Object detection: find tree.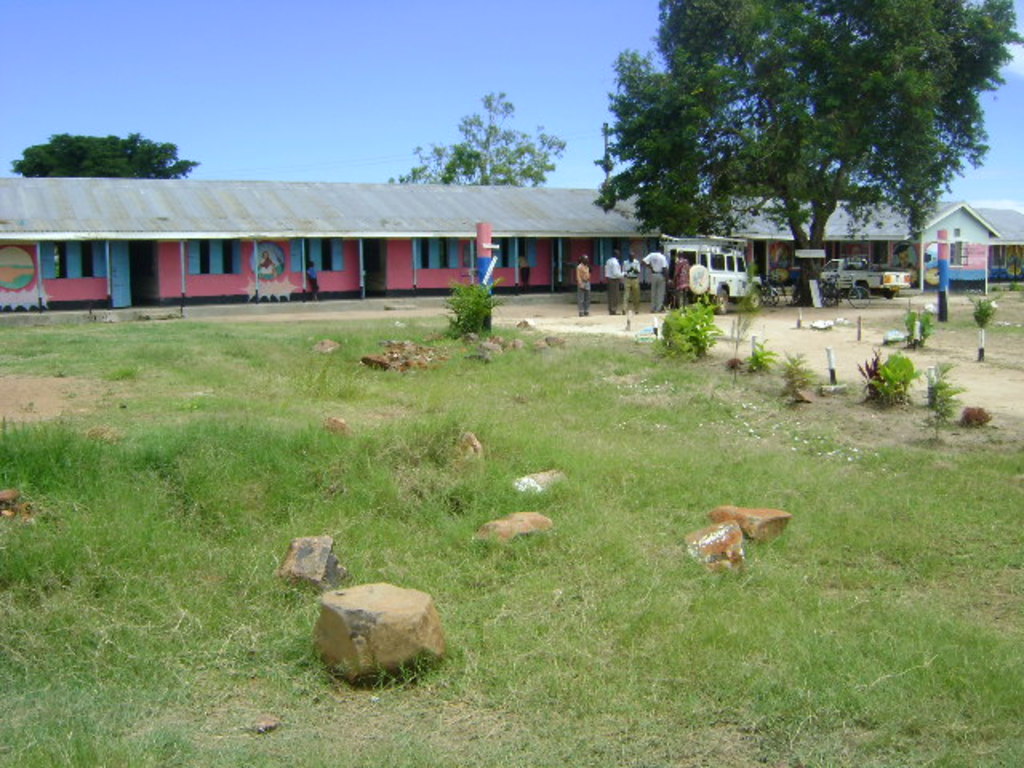
bbox=(14, 128, 200, 178).
